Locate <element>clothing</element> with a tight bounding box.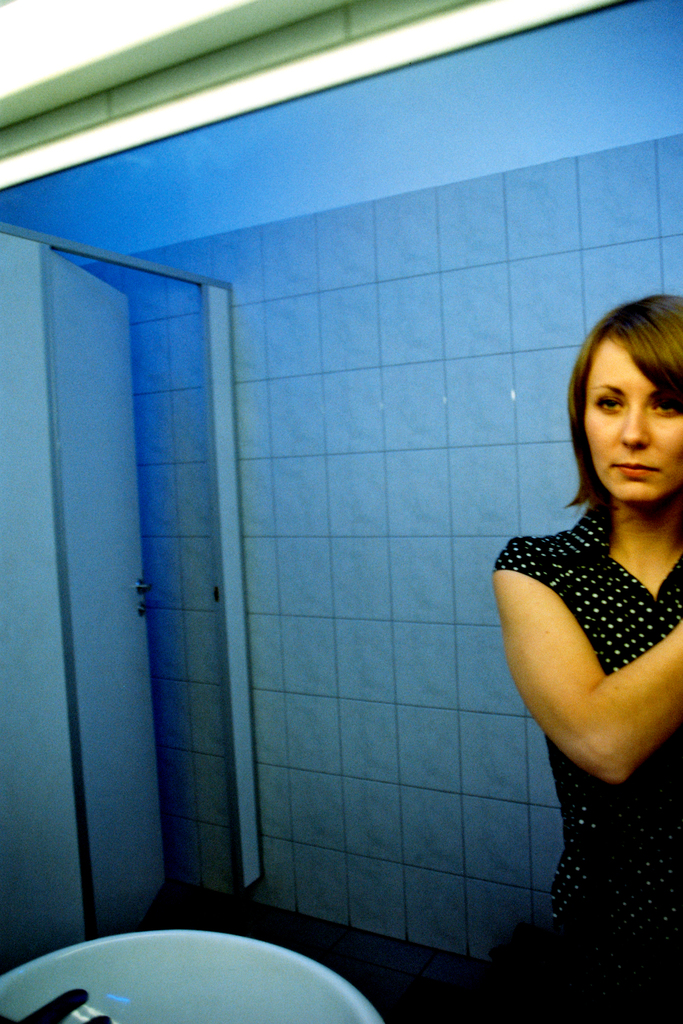
region(487, 500, 682, 927).
